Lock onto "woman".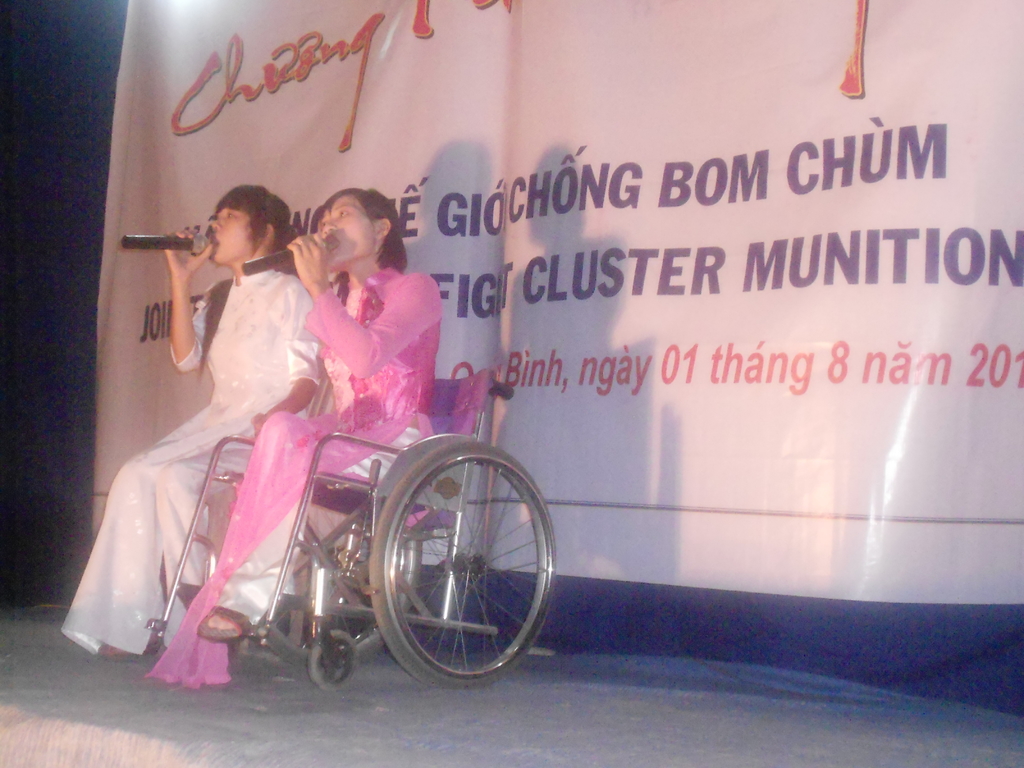
Locked: [x1=227, y1=191, x2=435, y2=650].
